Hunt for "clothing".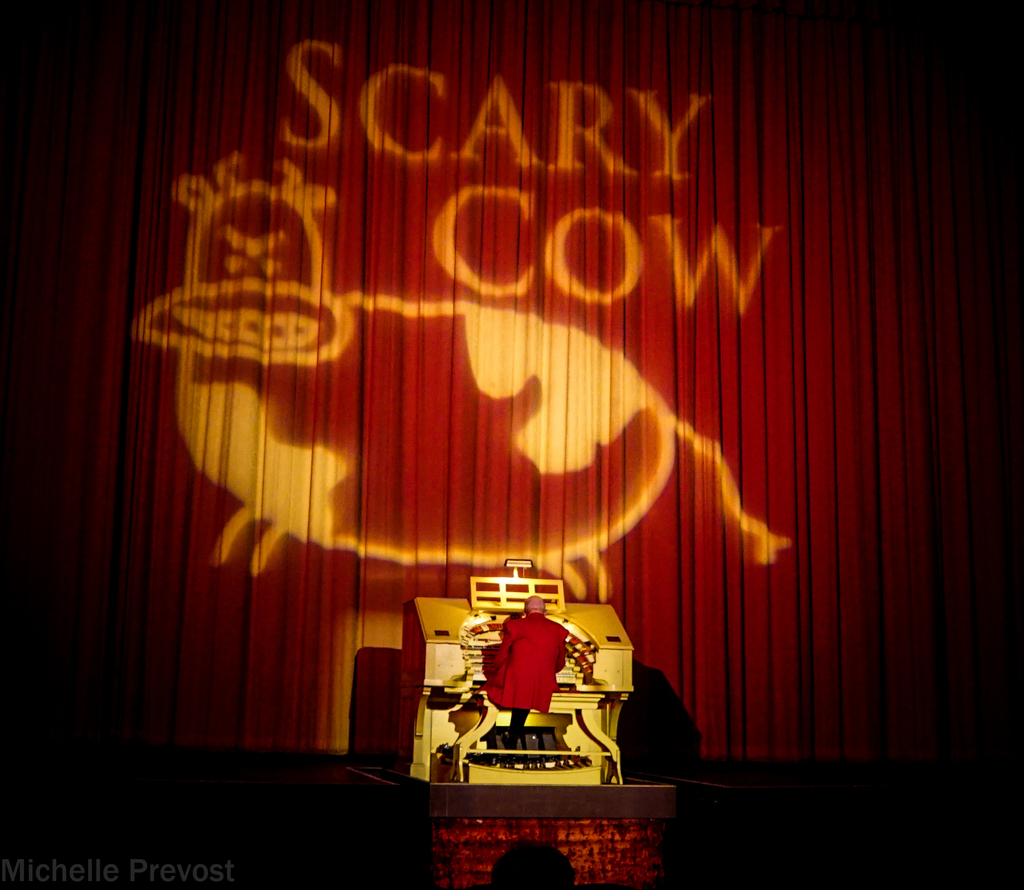
Hunted down at l=479, t=612, r=570, b=749.
